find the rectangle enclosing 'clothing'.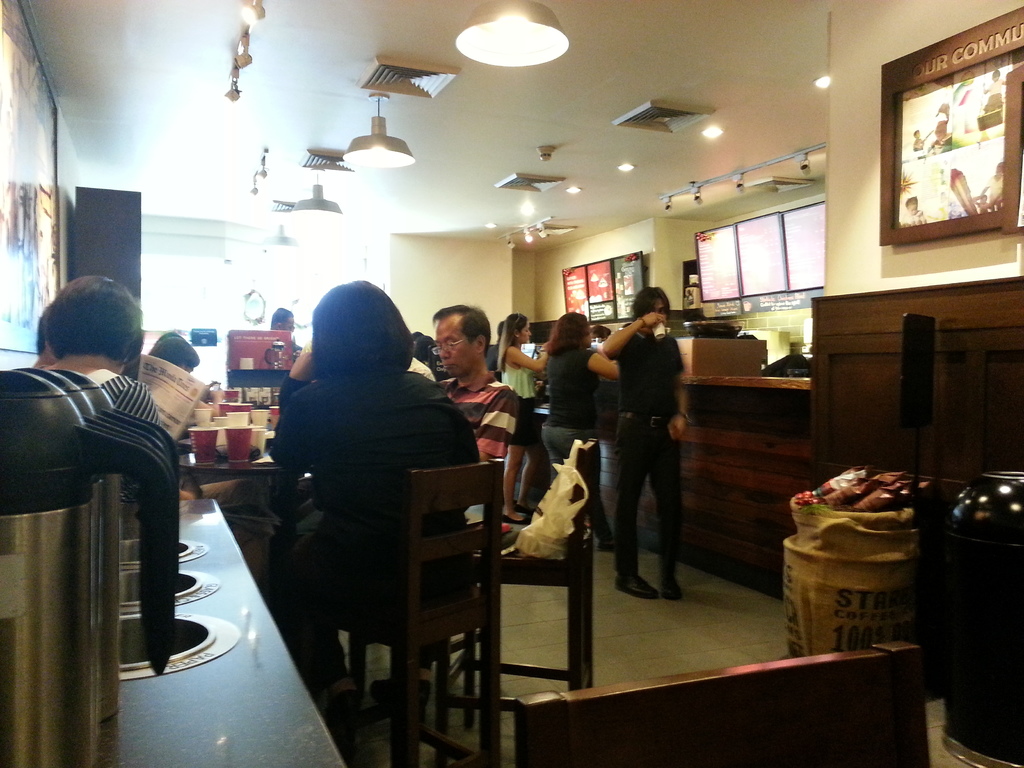
<region>535, 341, 618, 532</region>.
